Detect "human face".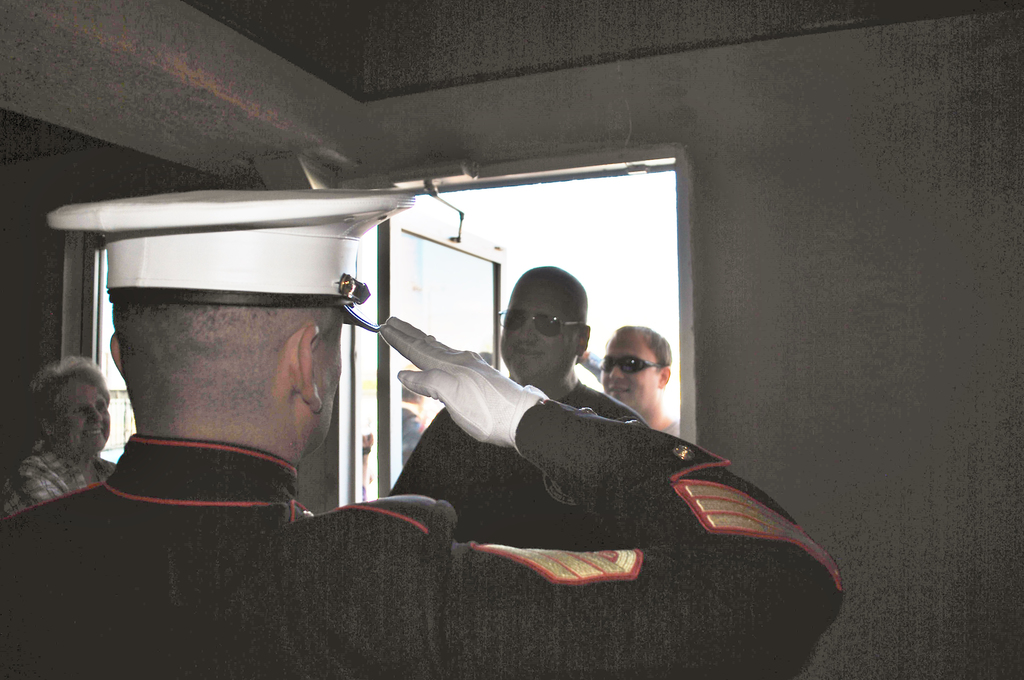
Detected at locate(600, 338, 657, 406).
